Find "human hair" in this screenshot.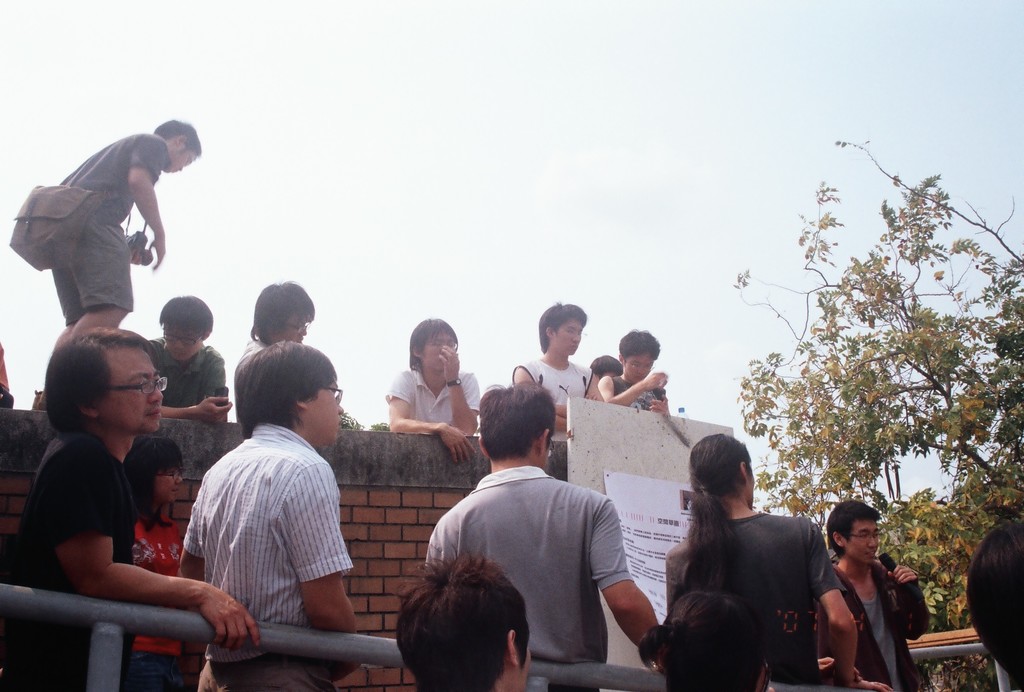
The bounding box for "human hair" is box(487, 381, 557, 478).
